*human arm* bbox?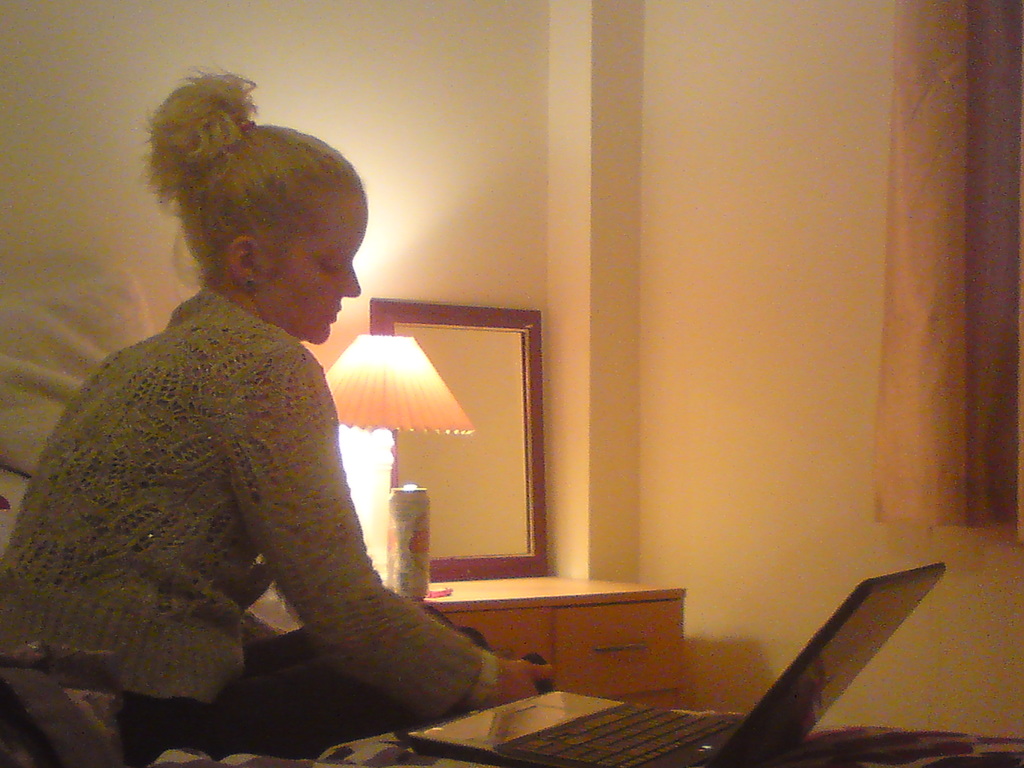
225, 603, 300, 678
